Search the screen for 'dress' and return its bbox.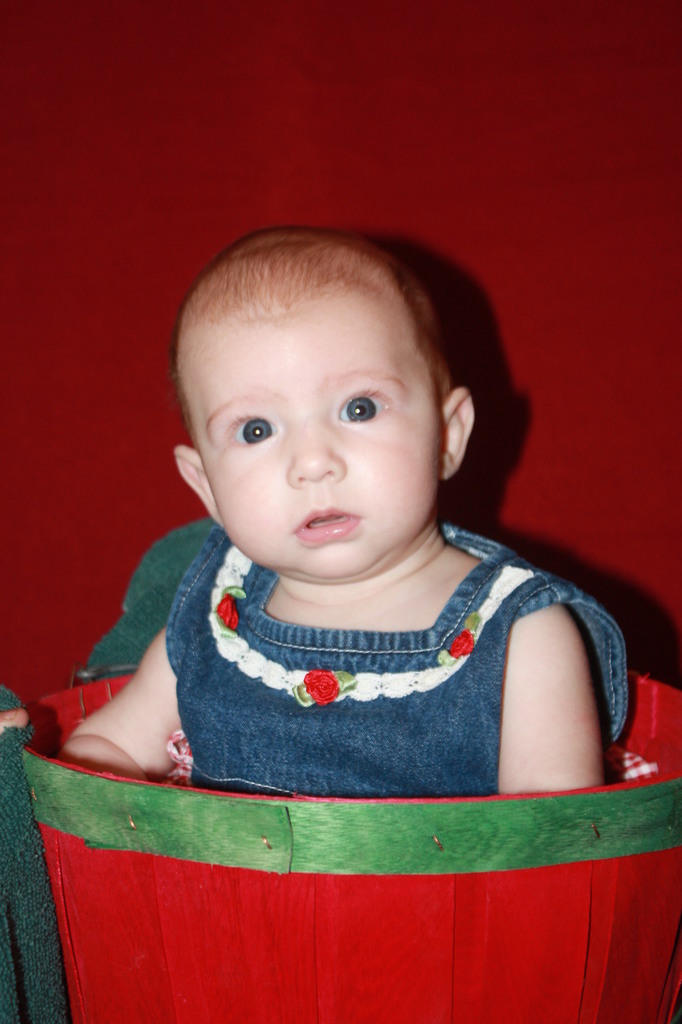
Found: detection(133, 546, 639, 814).
